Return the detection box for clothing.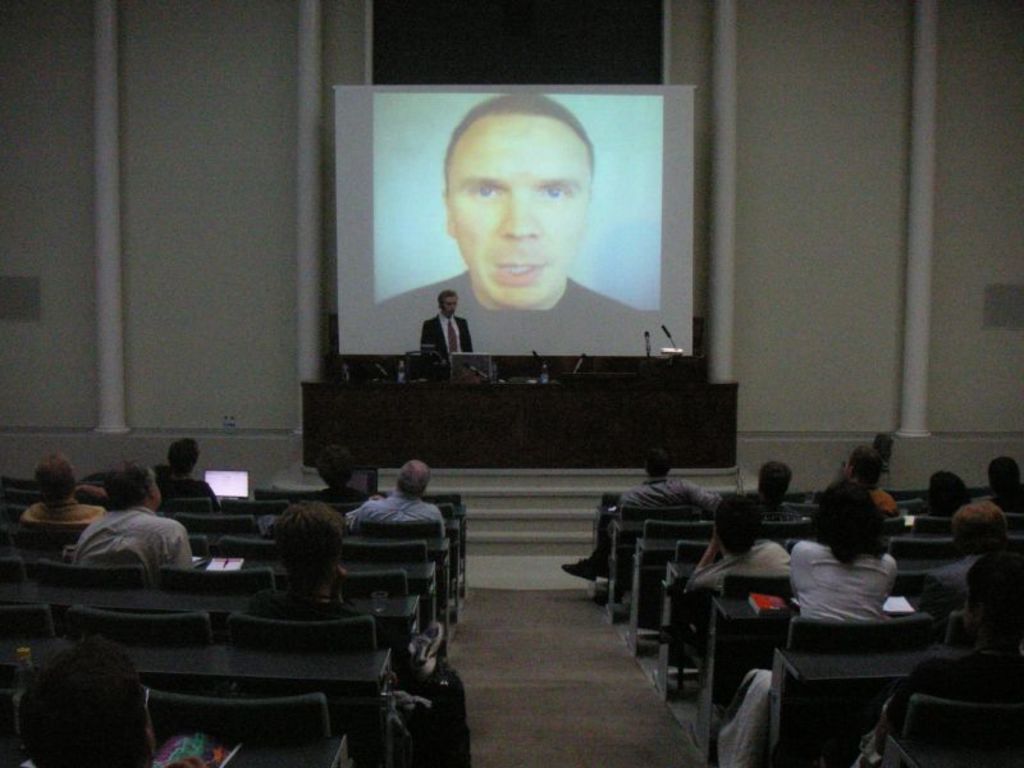
[left=74, top=502, right=212, bottom=582].
